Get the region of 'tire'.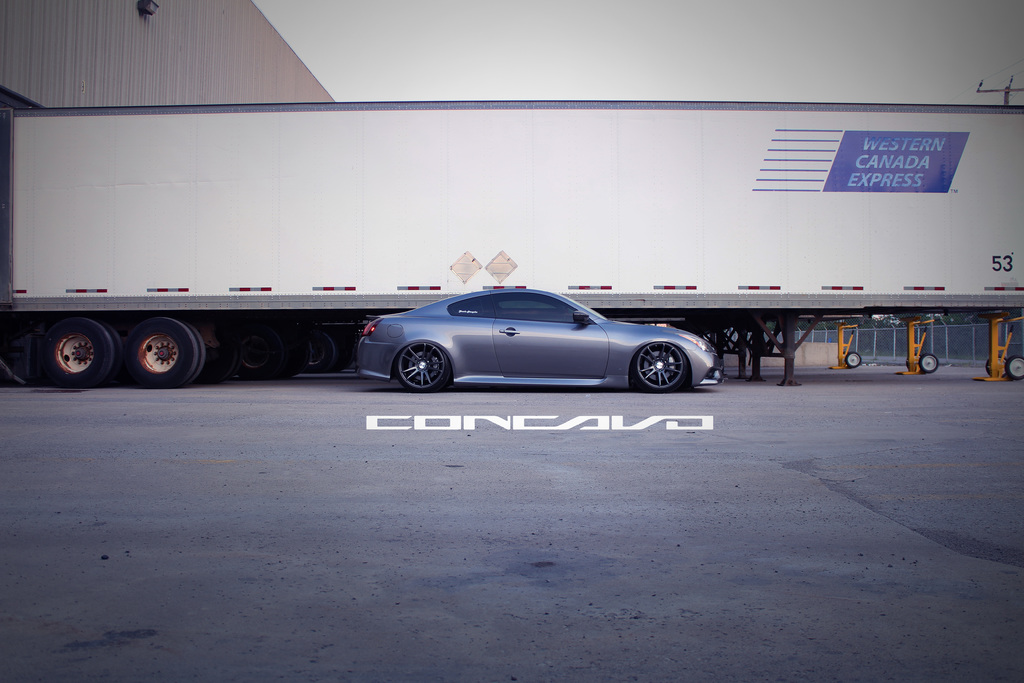
region(232, 315, 289, 370).
